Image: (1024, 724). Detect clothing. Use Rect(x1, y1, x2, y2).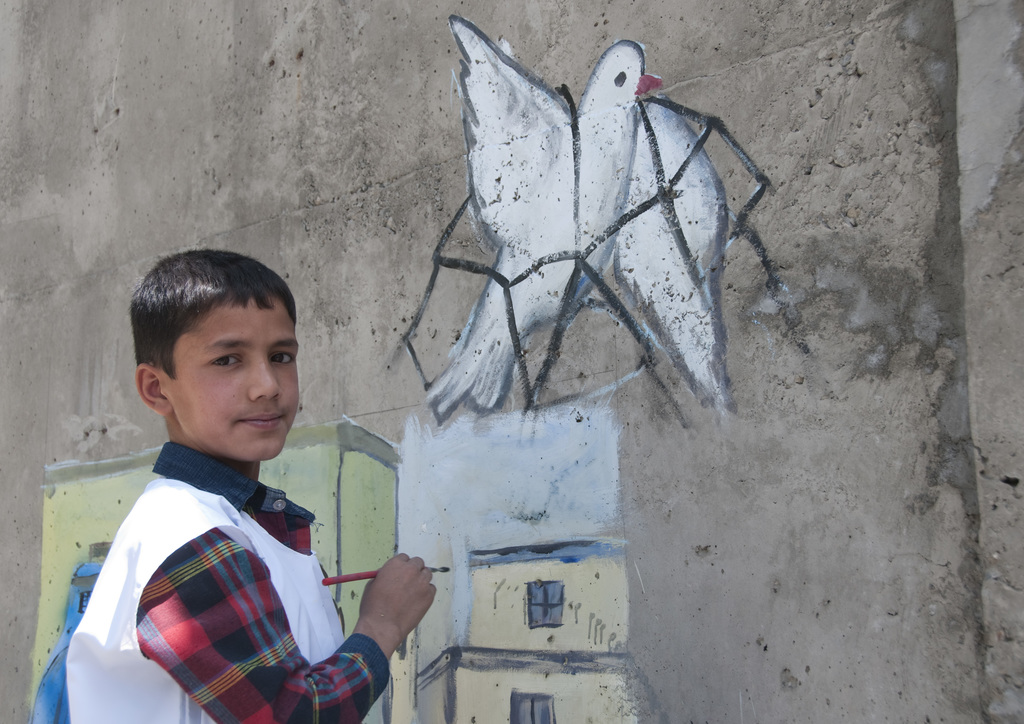
Rect(81, 445, 359, 713).
